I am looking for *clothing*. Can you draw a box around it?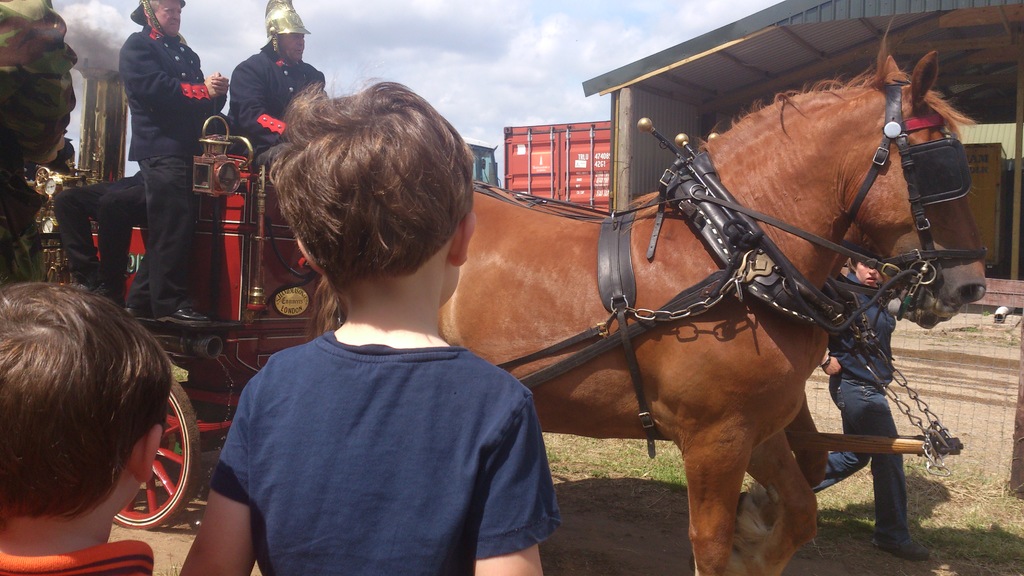
Sure, the bounding box is <region>54, 164, 148, 293</region>.
